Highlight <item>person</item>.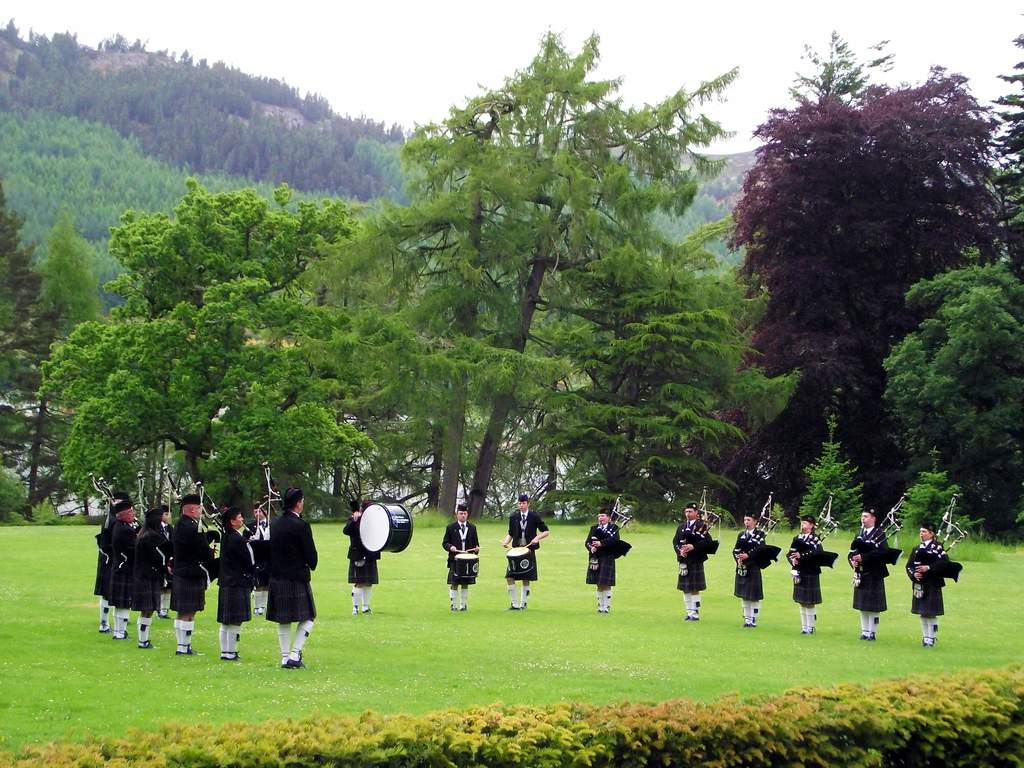
Highlighted region: locate(782, 512, 826, 636).
